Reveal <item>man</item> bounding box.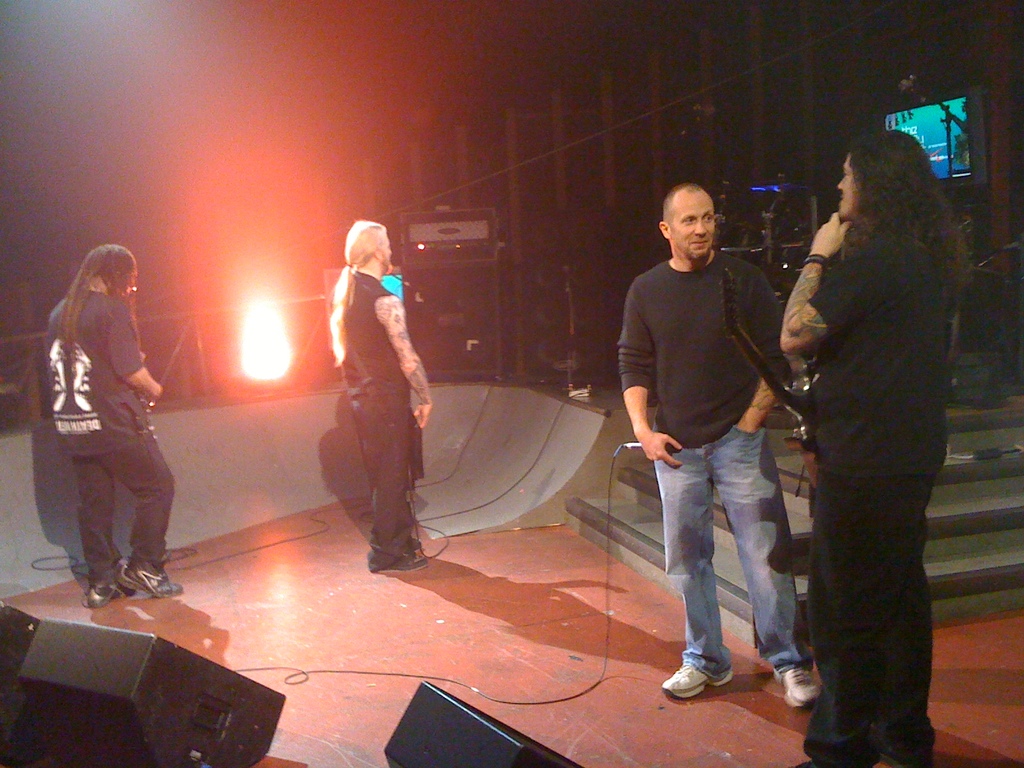
Revealed: box(38, 246, 182, 607).
